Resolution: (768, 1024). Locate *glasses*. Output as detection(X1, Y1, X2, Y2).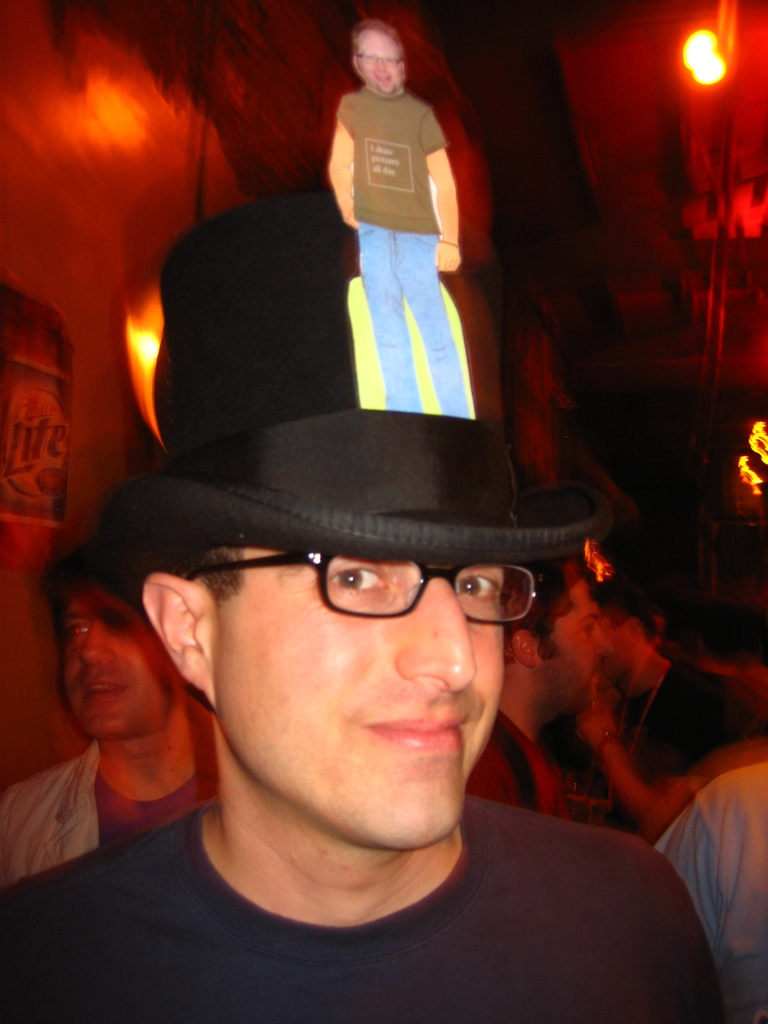
detection(184, 552, 546, 623).
